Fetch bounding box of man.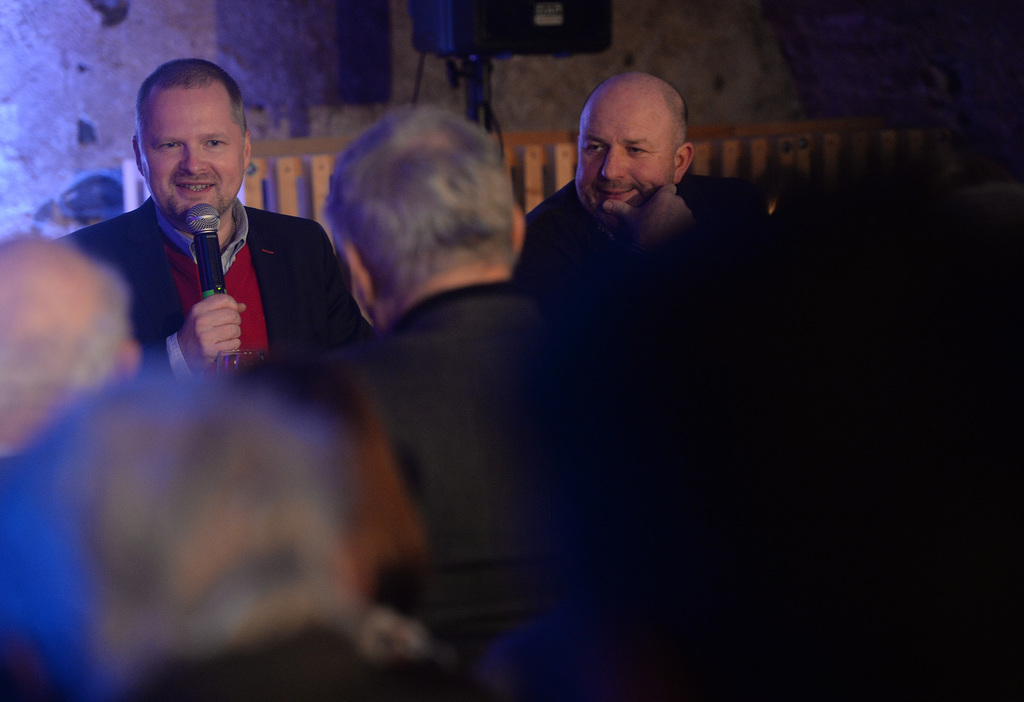
Bbox: l=500, t=67, r=692, b=362.
